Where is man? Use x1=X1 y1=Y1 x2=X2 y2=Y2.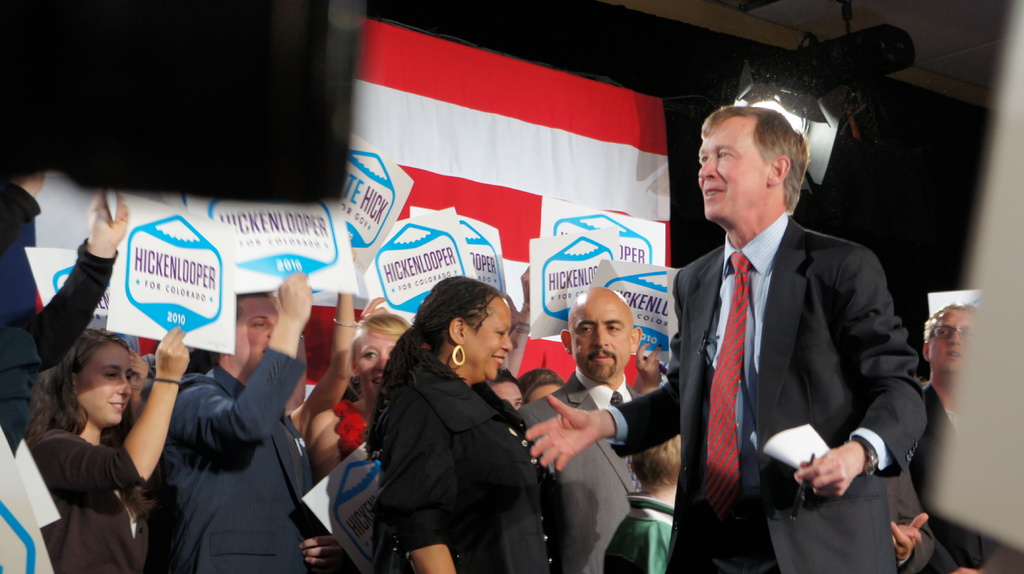
x1=518 y1=287 x2=641 y2=573.
